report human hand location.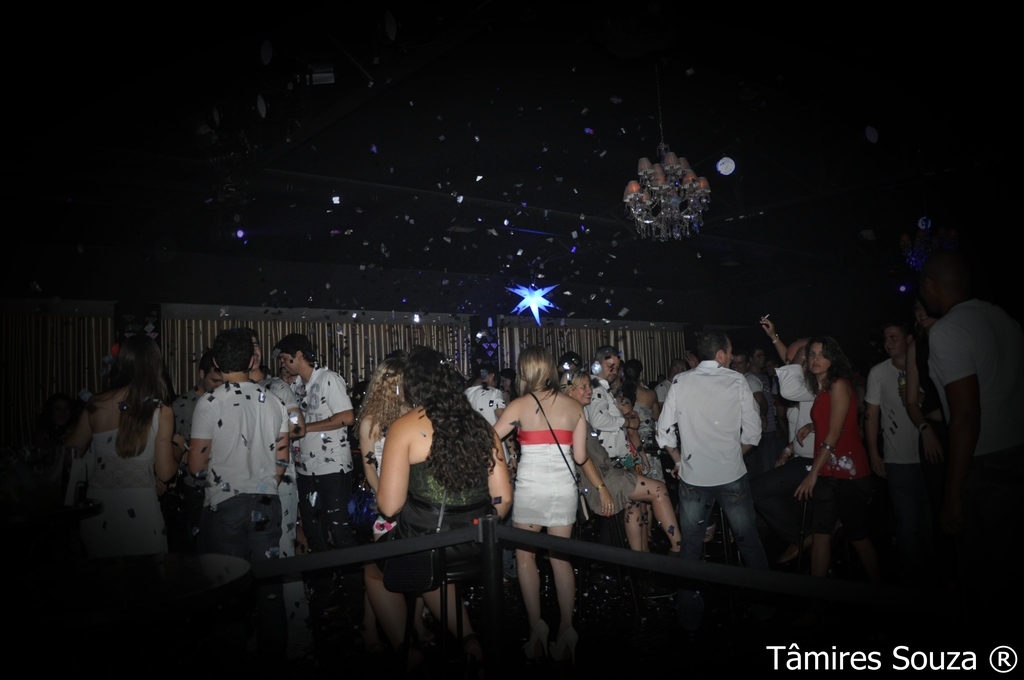
Report: crop(671, 465, 681, 482).
